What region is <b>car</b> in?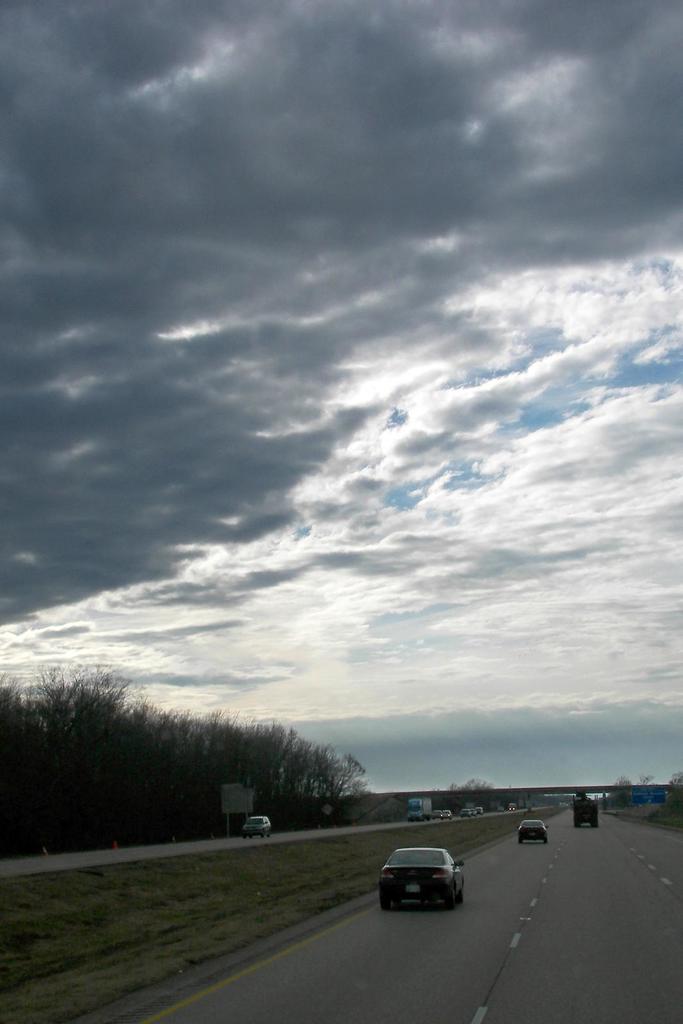
237 812 272 836.
